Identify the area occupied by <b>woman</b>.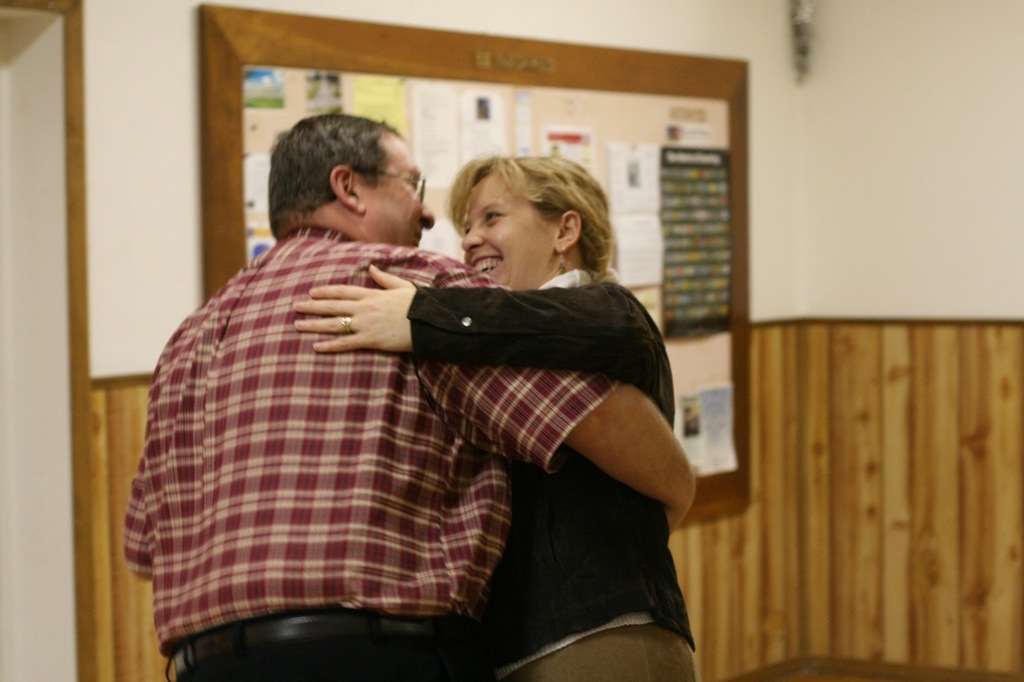
Area: BBox(293, 149, 702, 681).
